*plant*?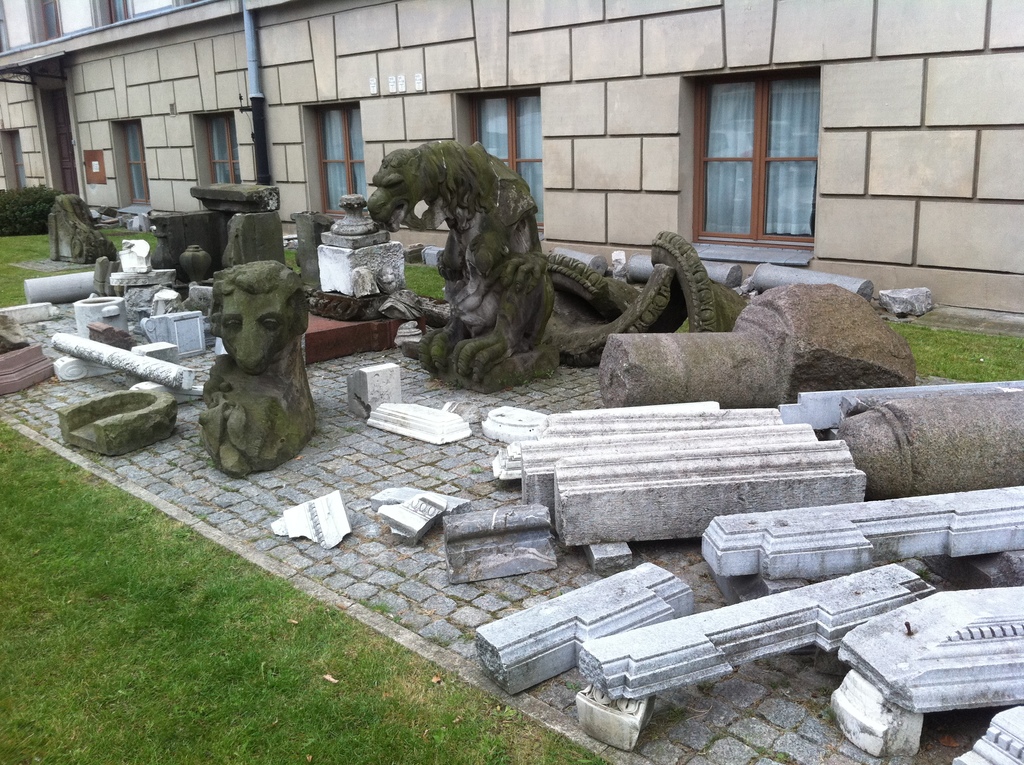
[219,485,237,494]
